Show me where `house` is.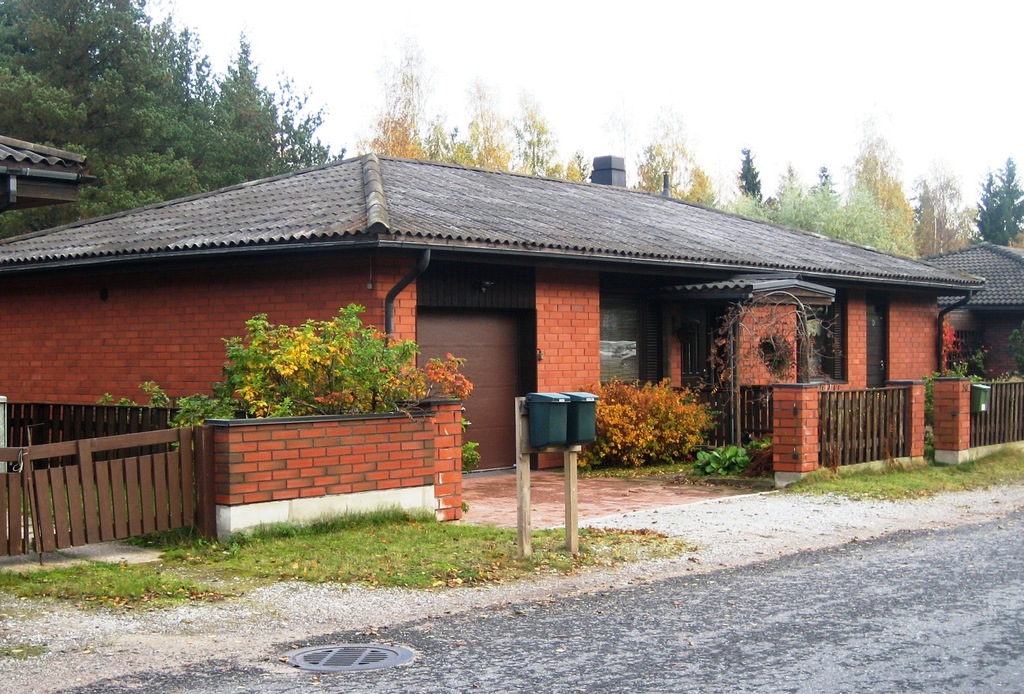
`house` is at <bbox>3, 136, 84, 214</bbox>.
